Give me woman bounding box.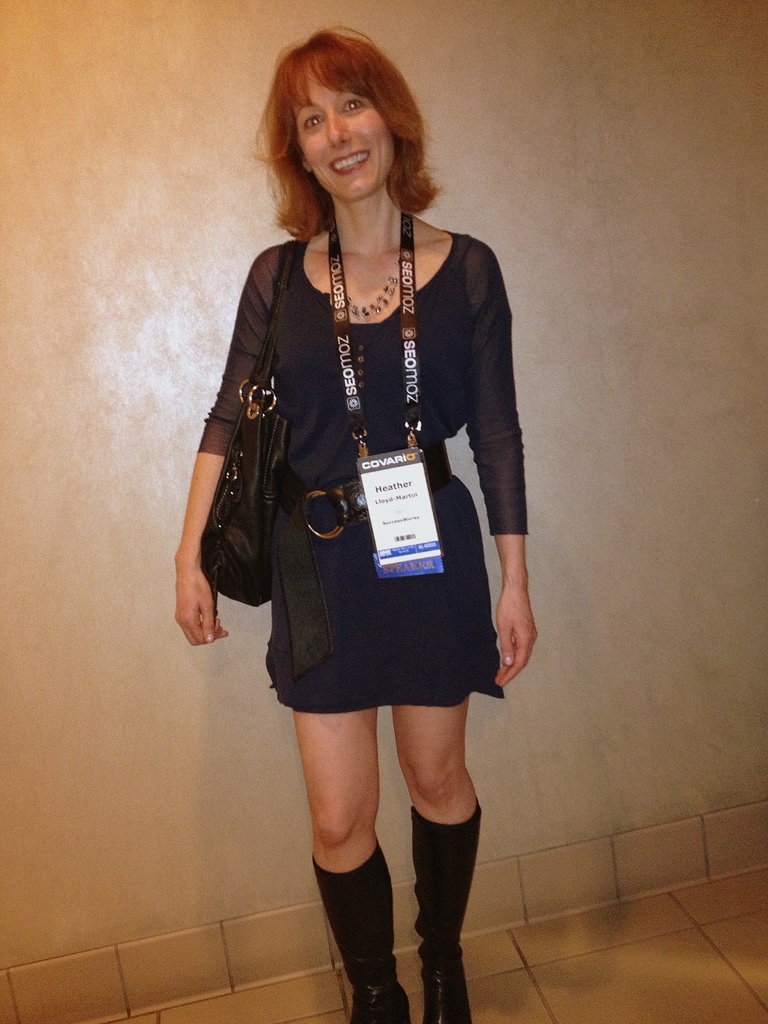
{"left": 173, "top": 50, "right": 550, "bottom": 927}.
